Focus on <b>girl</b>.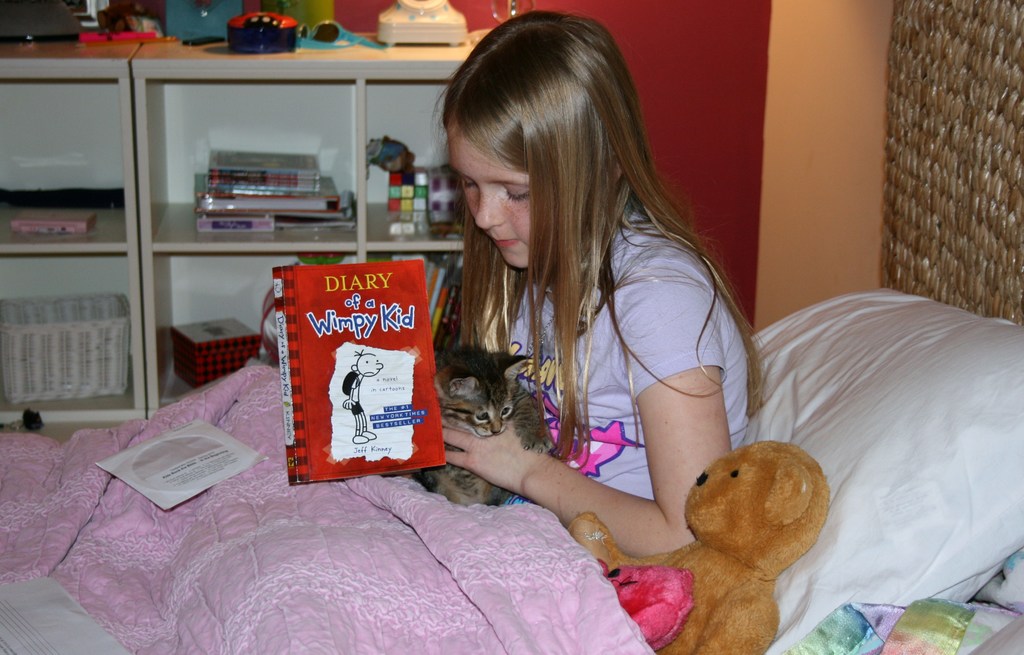
Focused at 440 12 771 555.
